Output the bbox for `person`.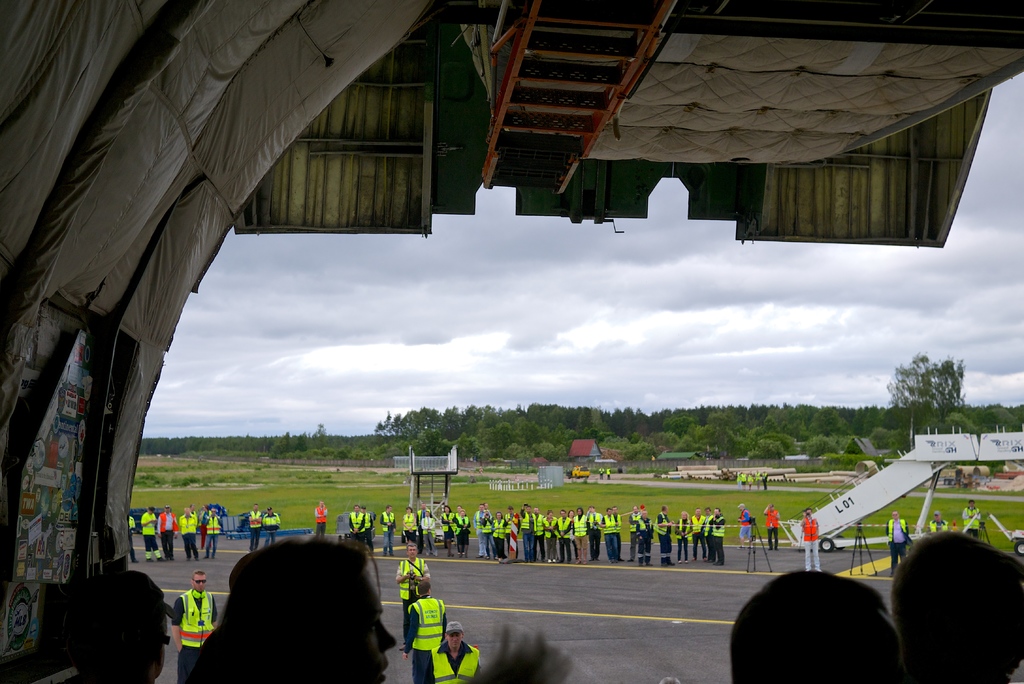
<bbox>438, 503, 454, 557</bbox>.
